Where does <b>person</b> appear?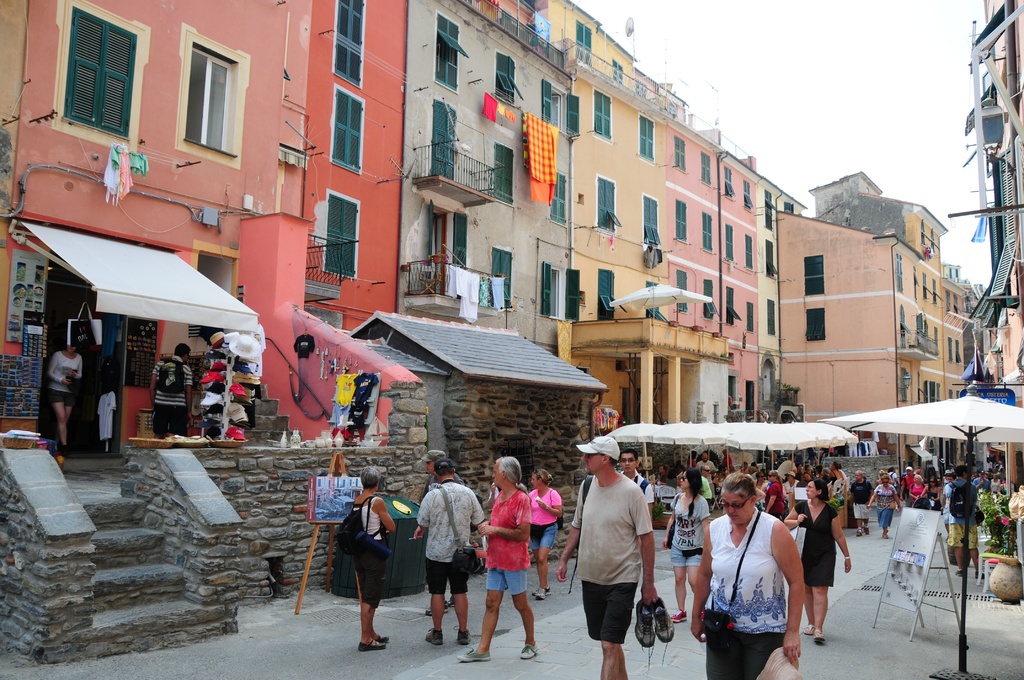
Appears at select_region(461, 436, 541, 668).
